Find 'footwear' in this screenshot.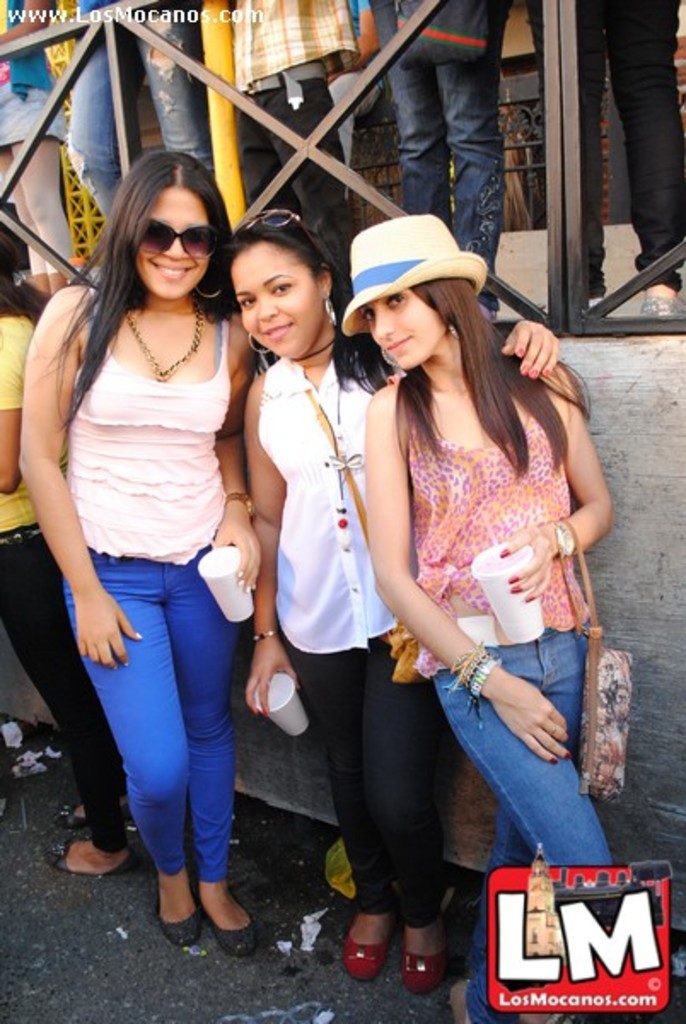
The bounding box for 'footwear' is [160, 908, 208, 944].
